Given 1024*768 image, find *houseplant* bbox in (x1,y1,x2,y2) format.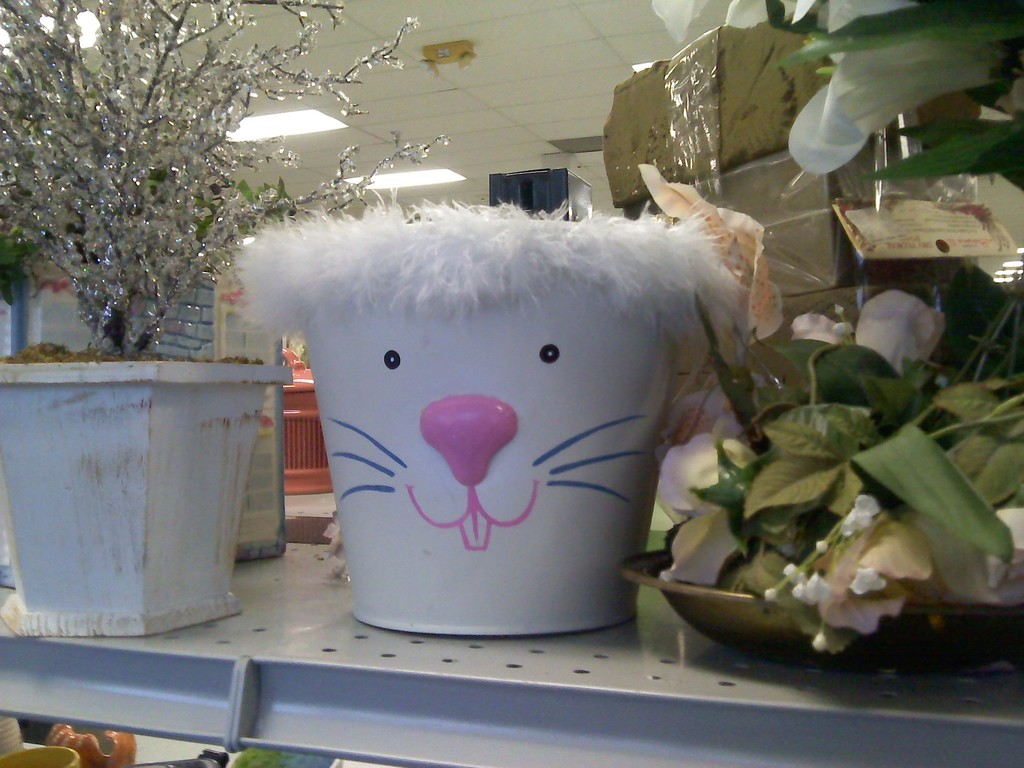
(0,0,445,643).
